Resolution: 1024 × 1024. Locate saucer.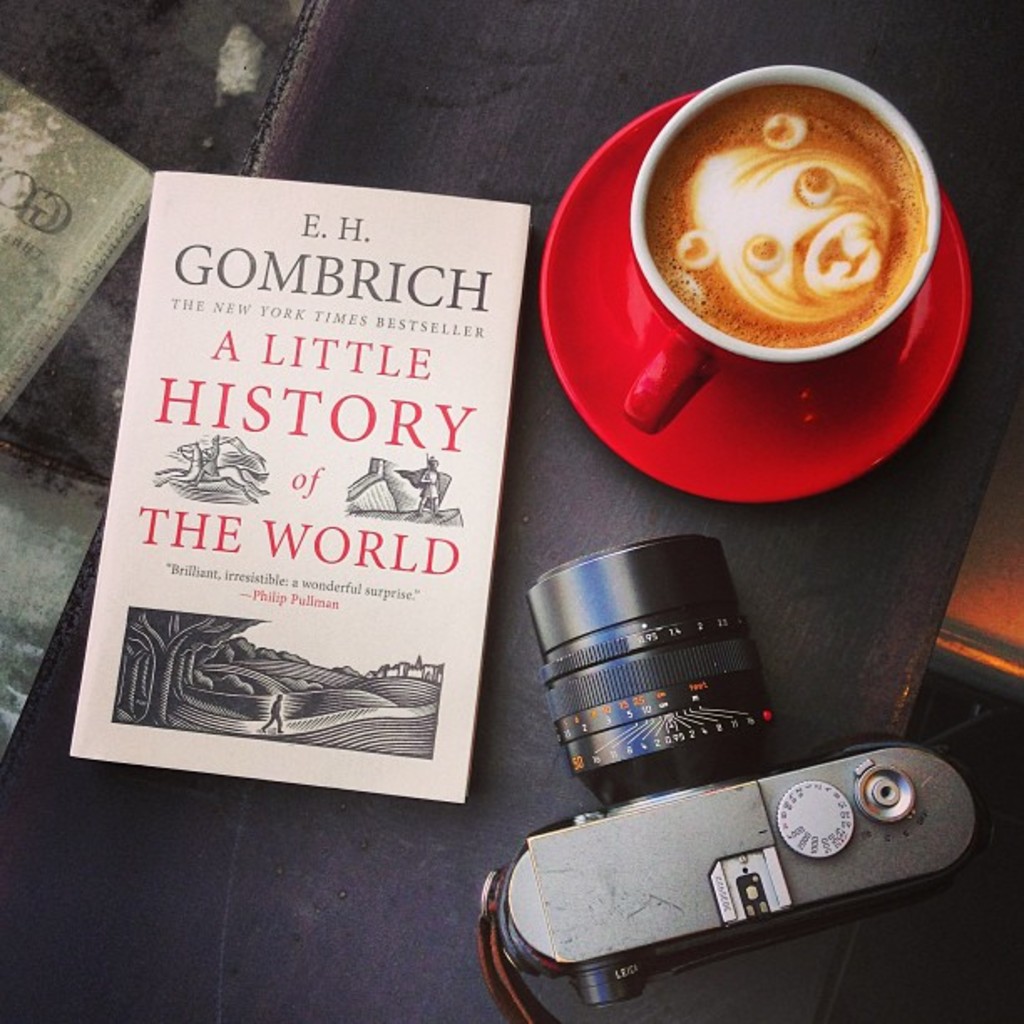
535,89,974,502.
